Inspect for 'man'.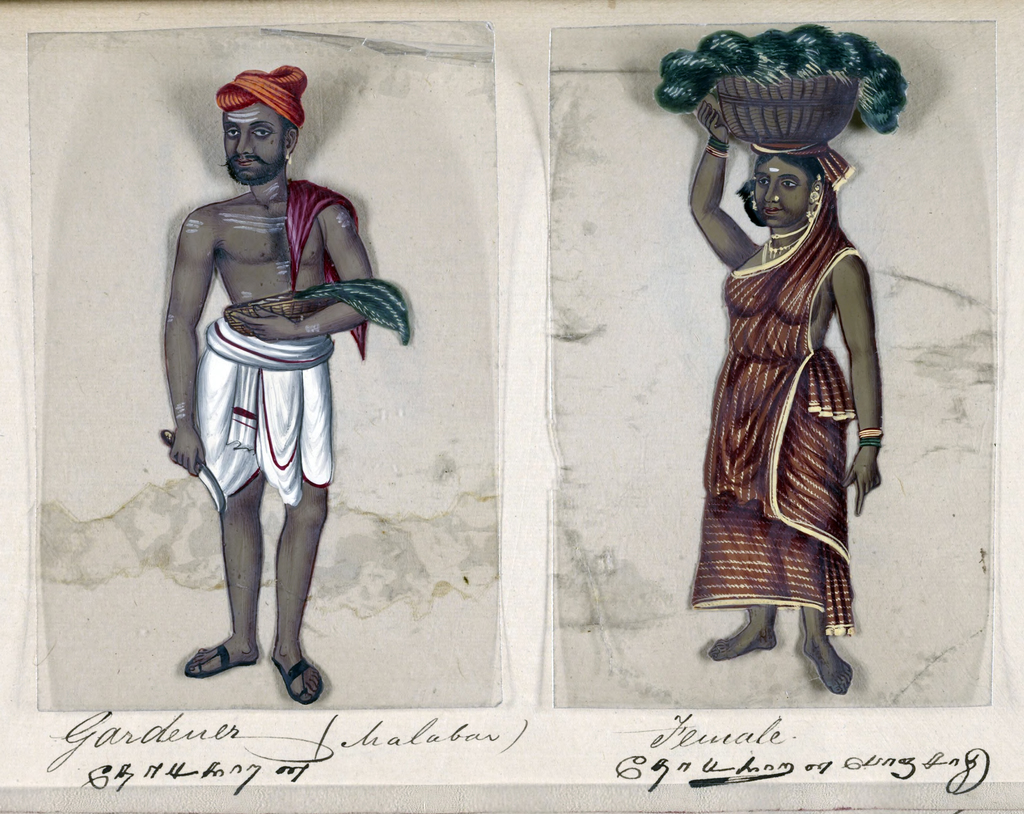
Inspection: [x1=173, y1=73, x2=383, y2=696].
